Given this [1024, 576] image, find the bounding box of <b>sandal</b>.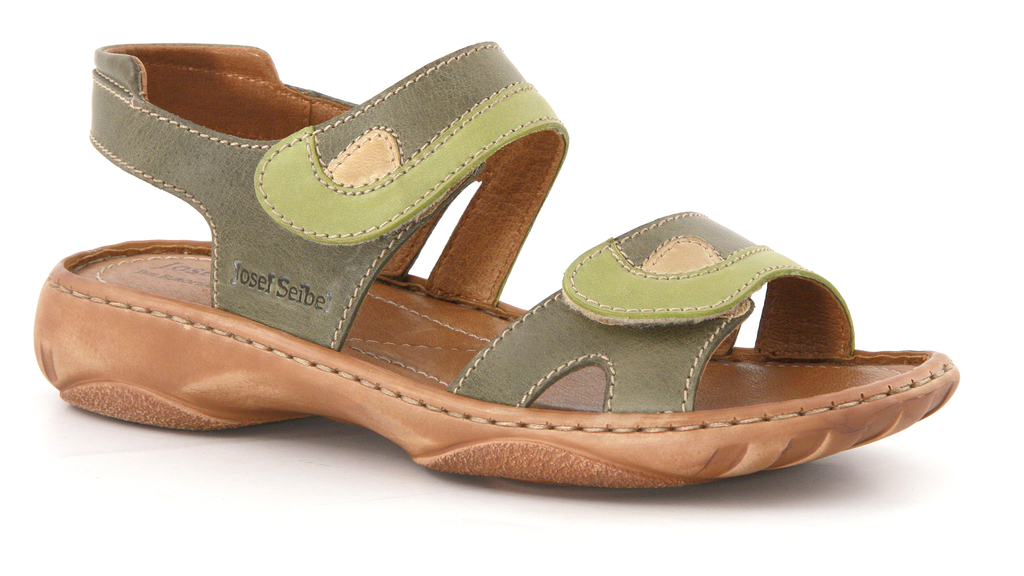
33,47,958,483.
